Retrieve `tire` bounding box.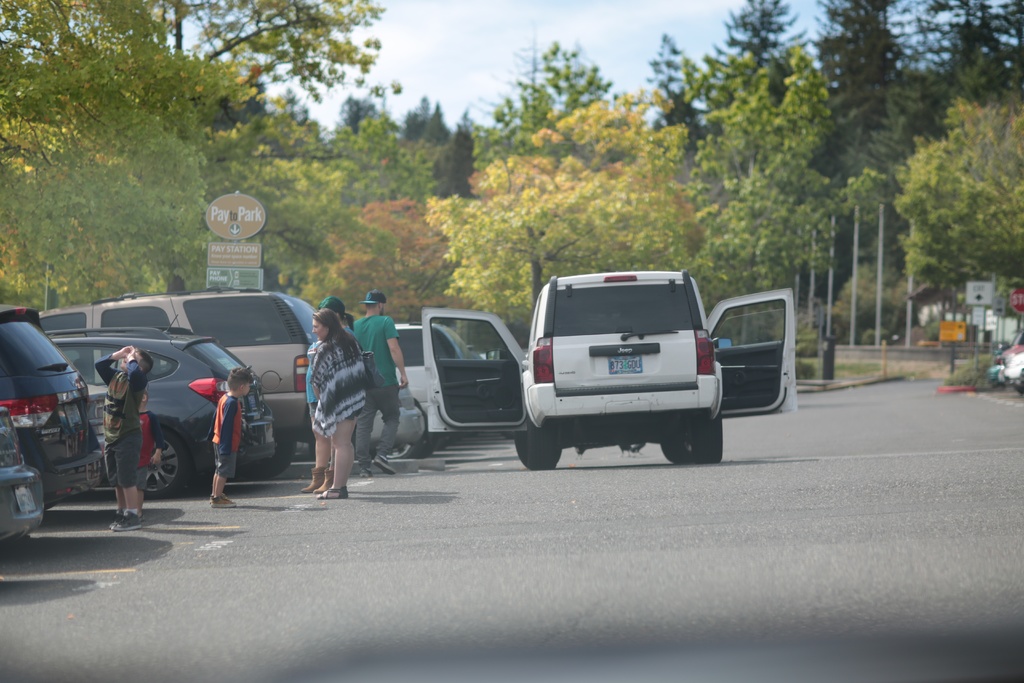
Bounding box: {"x1": 249, "y1": 441, "x2": 298, "y2": 477}.
